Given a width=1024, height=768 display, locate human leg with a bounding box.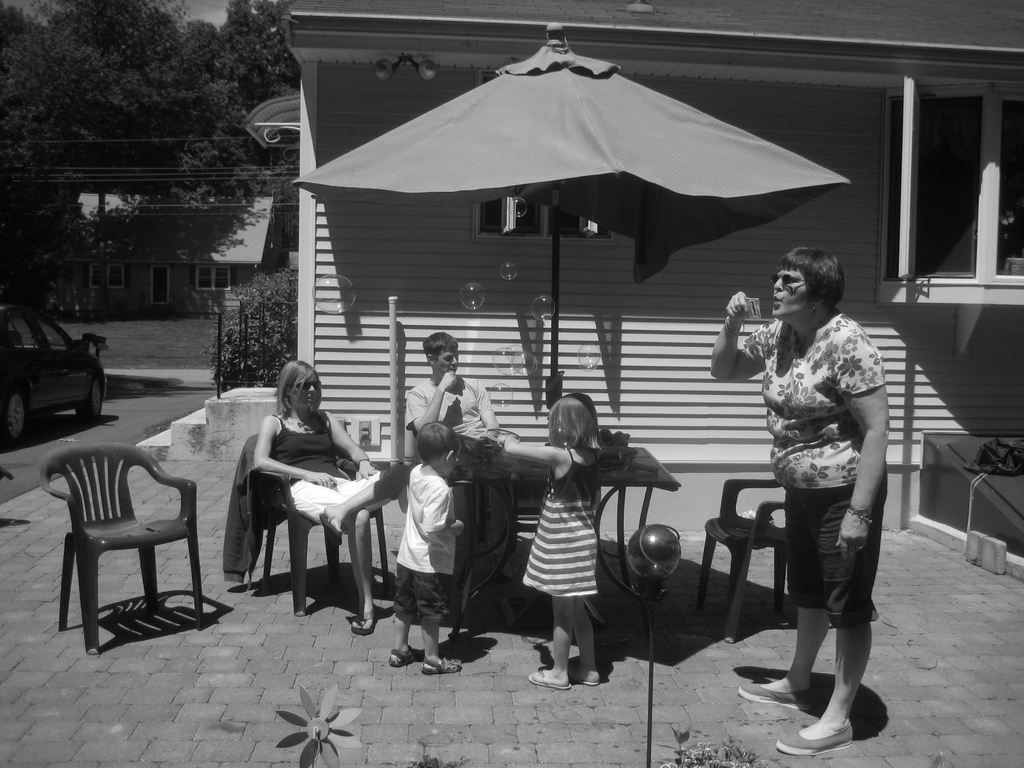
Located: (x1=779, y1=616, x2=866, y2=758).
